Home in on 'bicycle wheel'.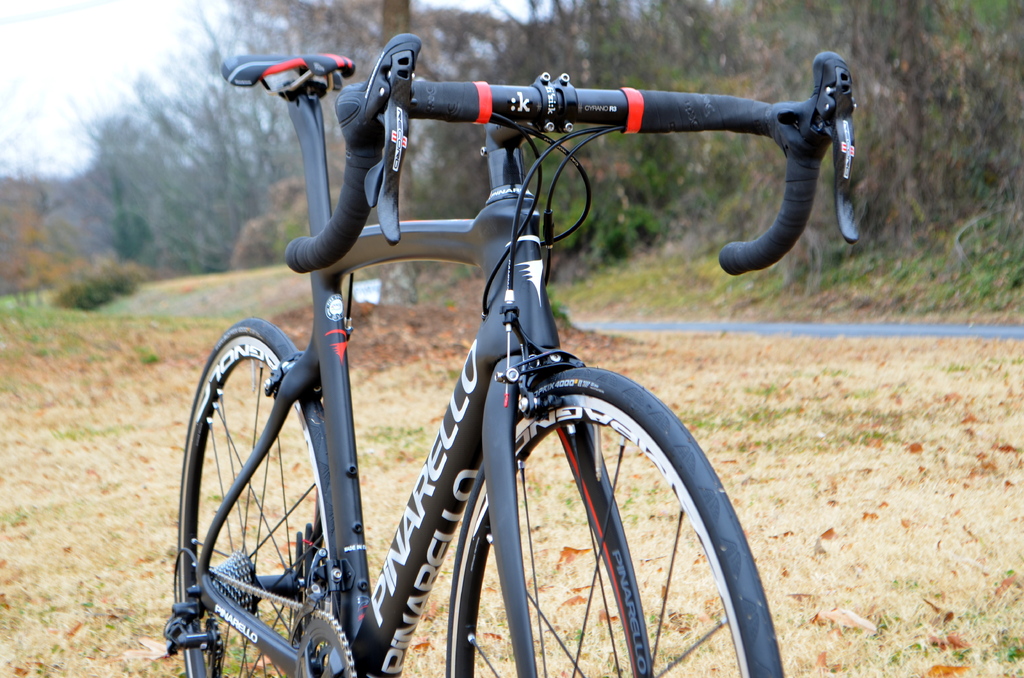
Homed in at detection(434, 363, 755, 677).
